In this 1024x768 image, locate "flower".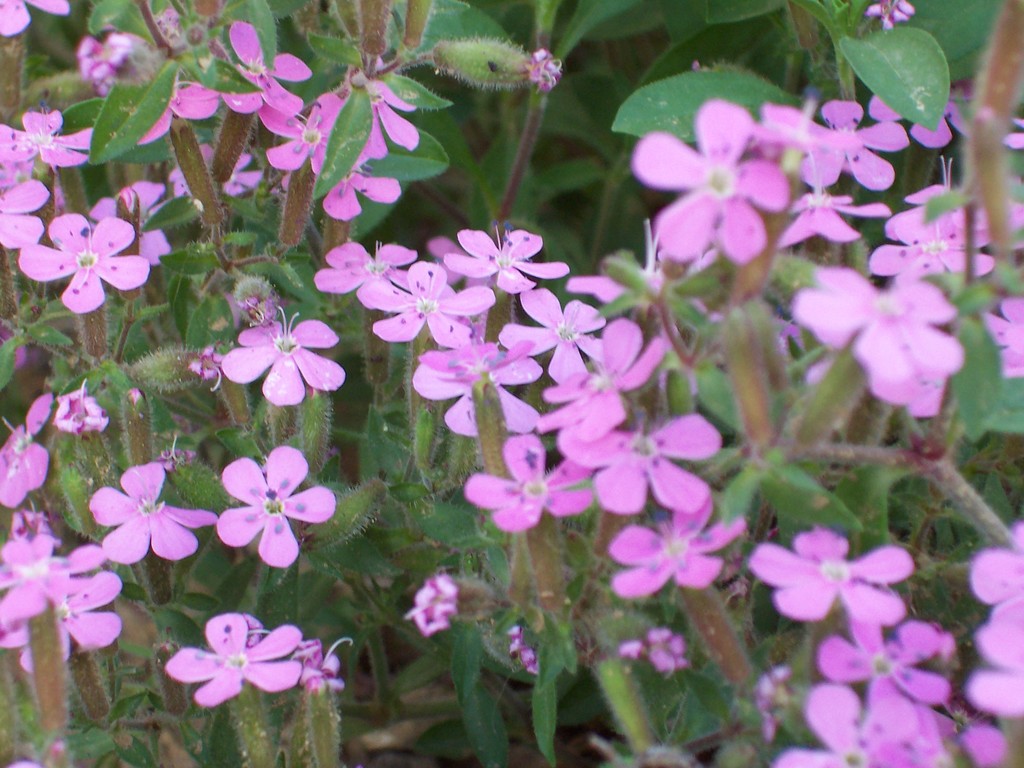
Bounding box: box(0, 0, 72, 30).
